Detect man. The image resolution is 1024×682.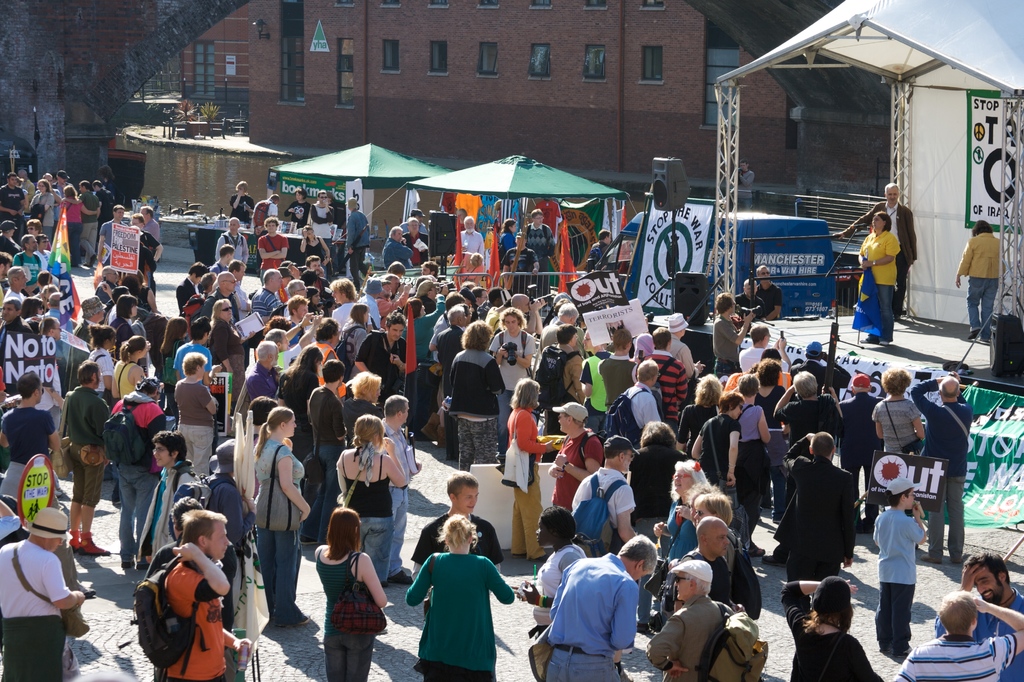
crop(0, 174, 29, 236).
